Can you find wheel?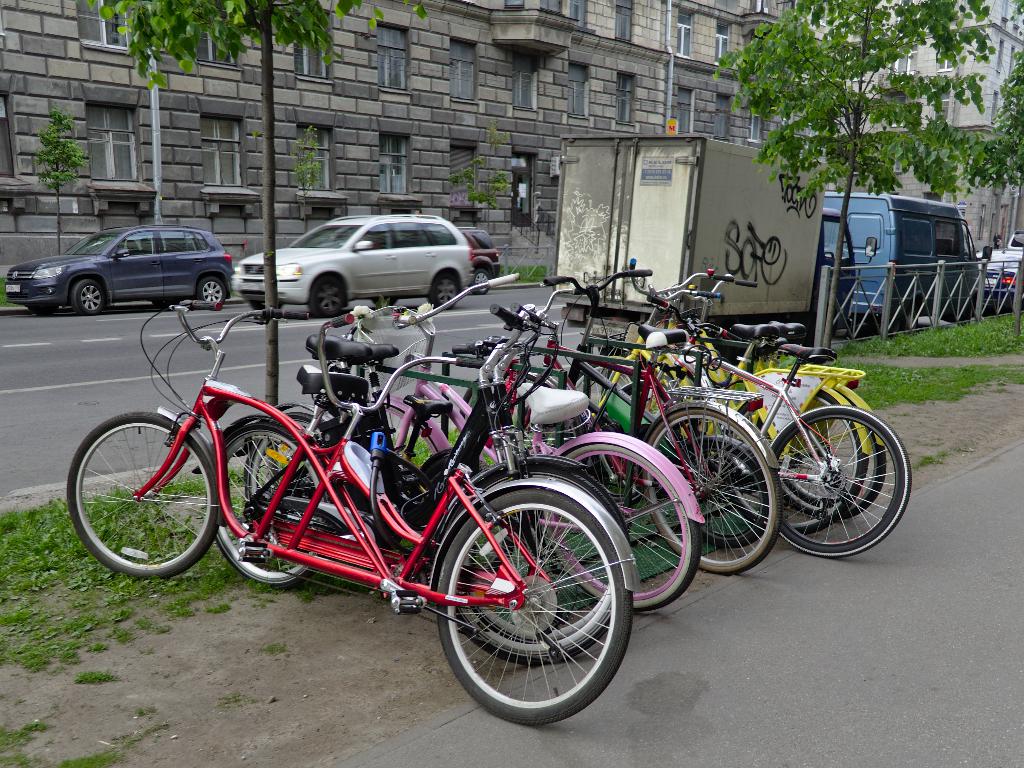
Yes, bounding box: rect(200, 273, 228, 310).
